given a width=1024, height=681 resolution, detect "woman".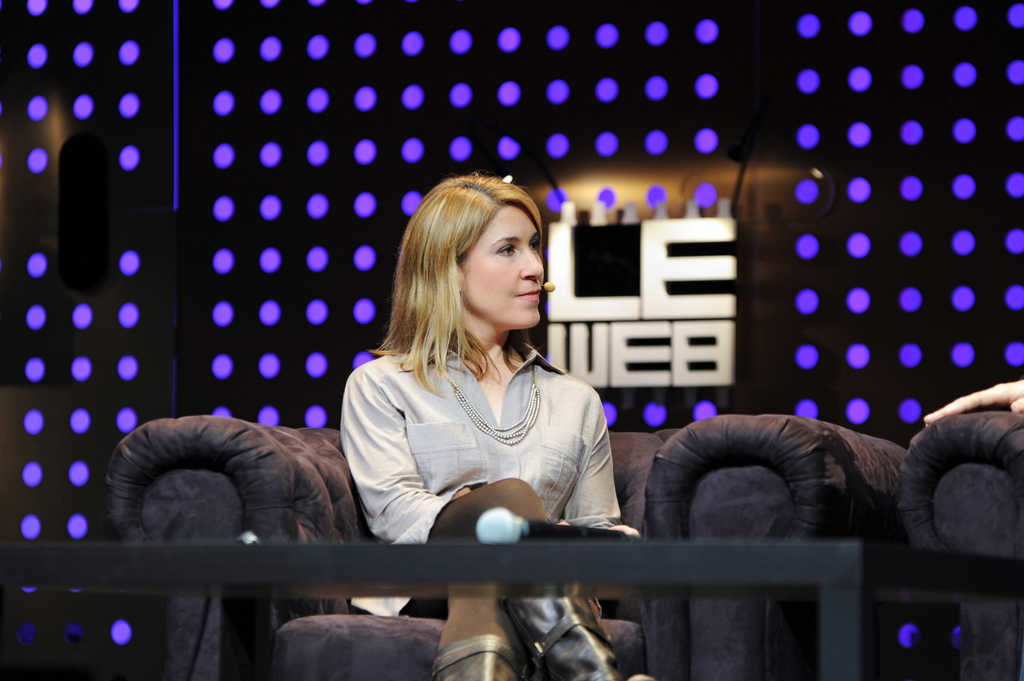
{"x1": 337, "y1": 172, "x2": 667, "y2": 680}.
